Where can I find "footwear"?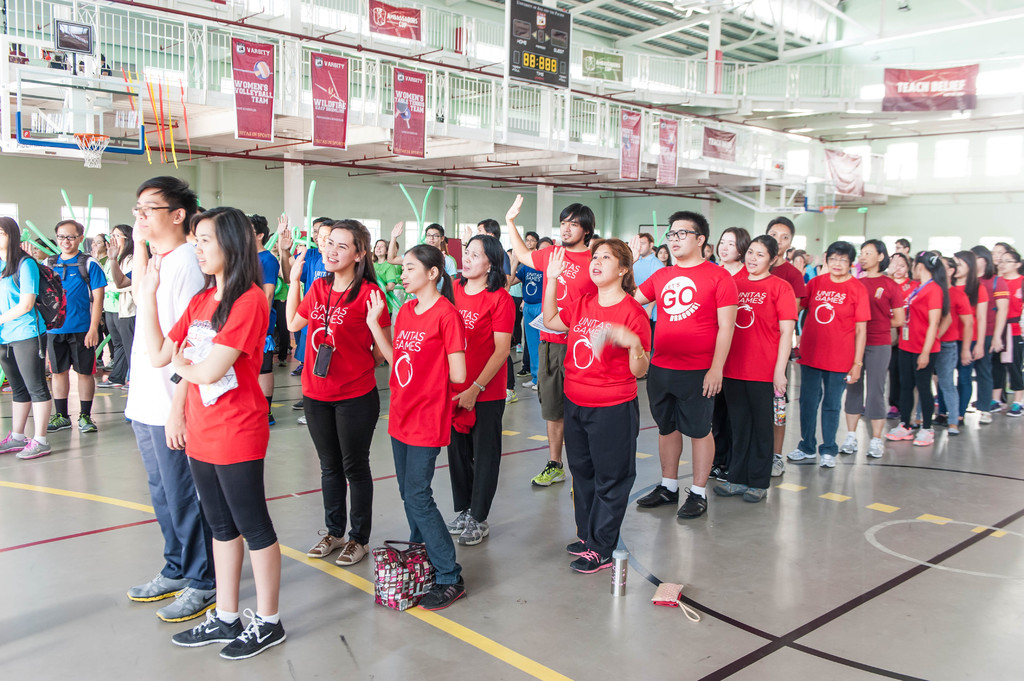
You can find it at (47, 413, 74, 433).
